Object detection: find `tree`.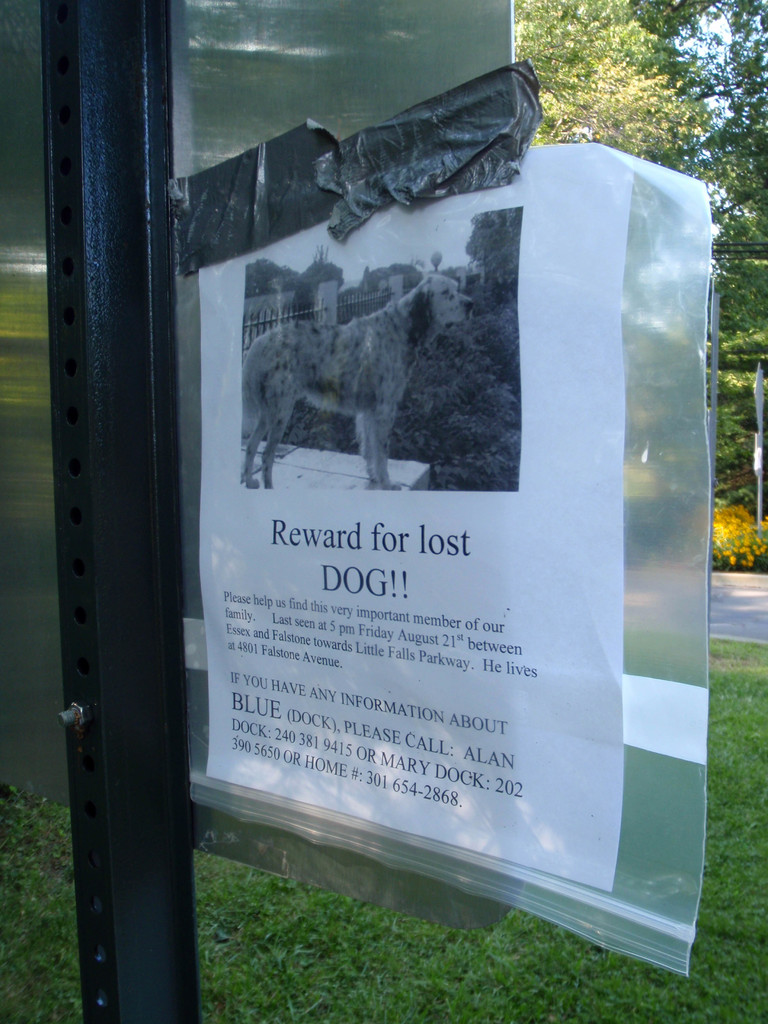
(x1=620, y1=213, x2=767, y2=588).
